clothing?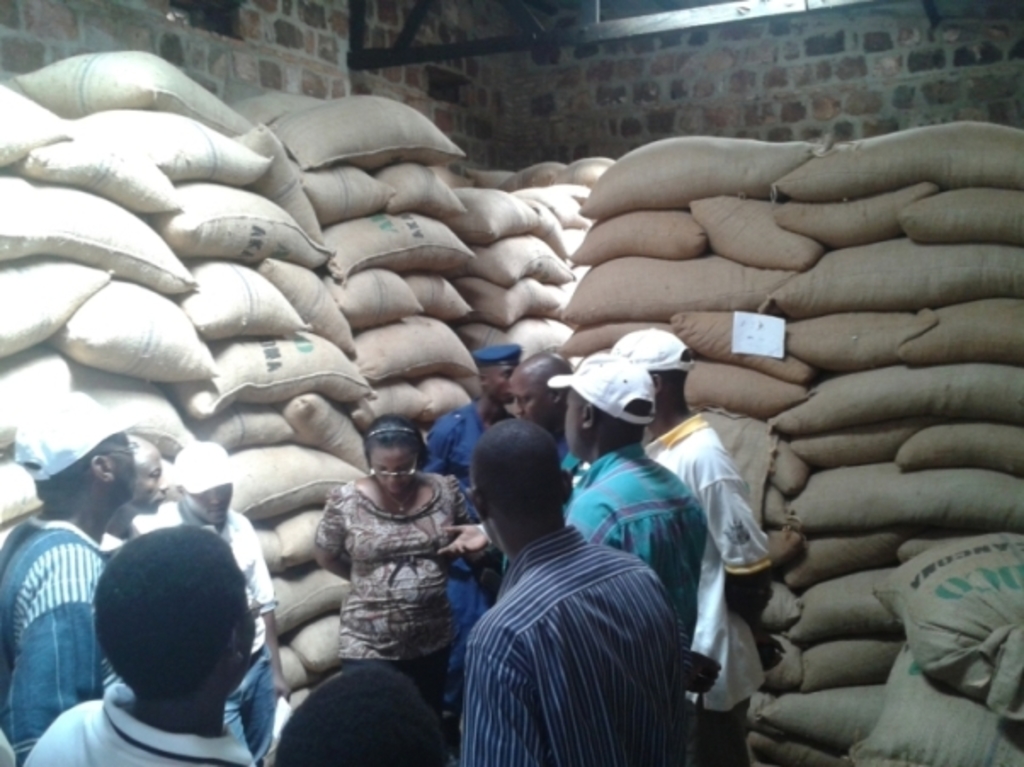
{"x1": 308, "y1": 469, "x2": 466, "y2": 716}
